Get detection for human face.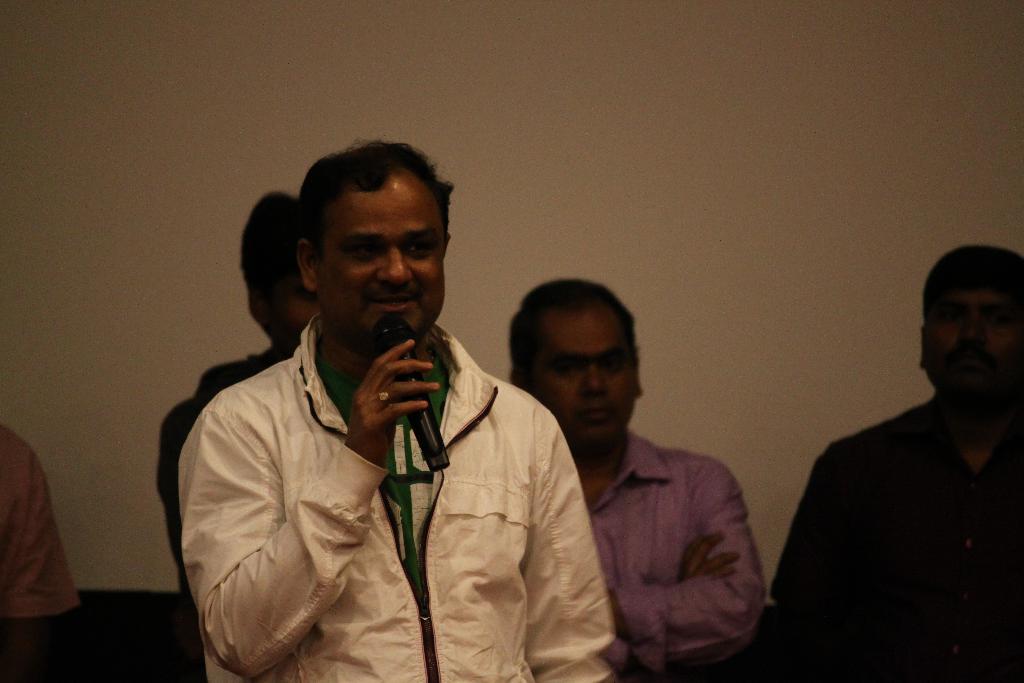
Detection: [269, 272, 313, 338].
